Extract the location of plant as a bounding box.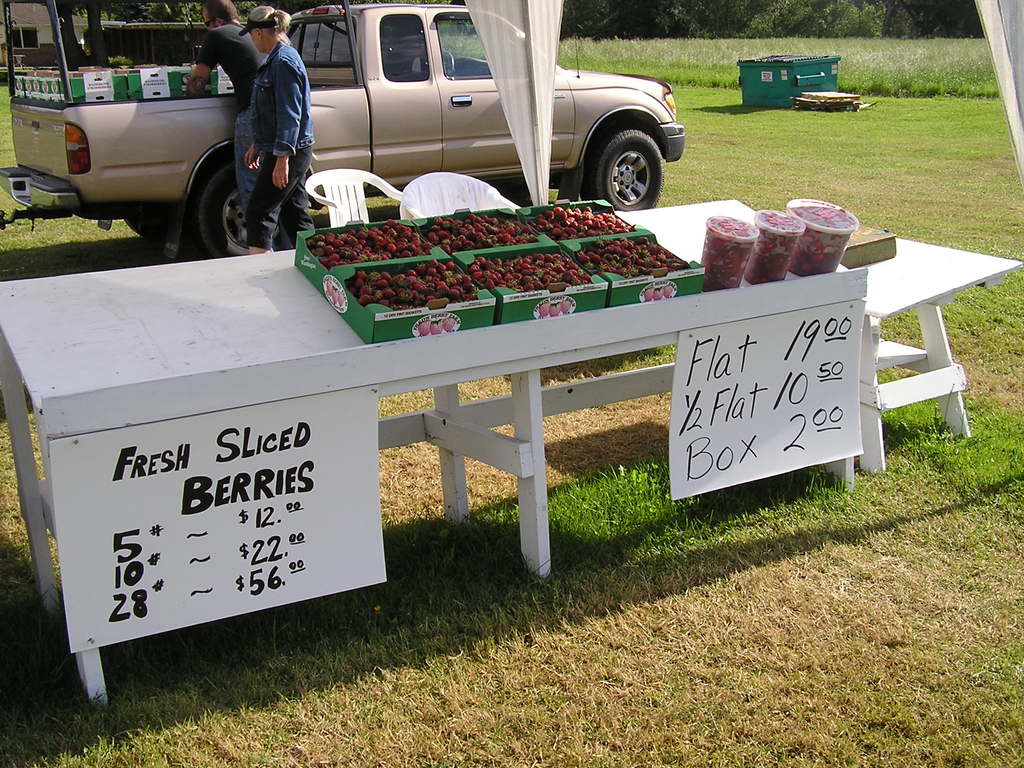
[x1=104, y1=54, x2=131, y2=64].
